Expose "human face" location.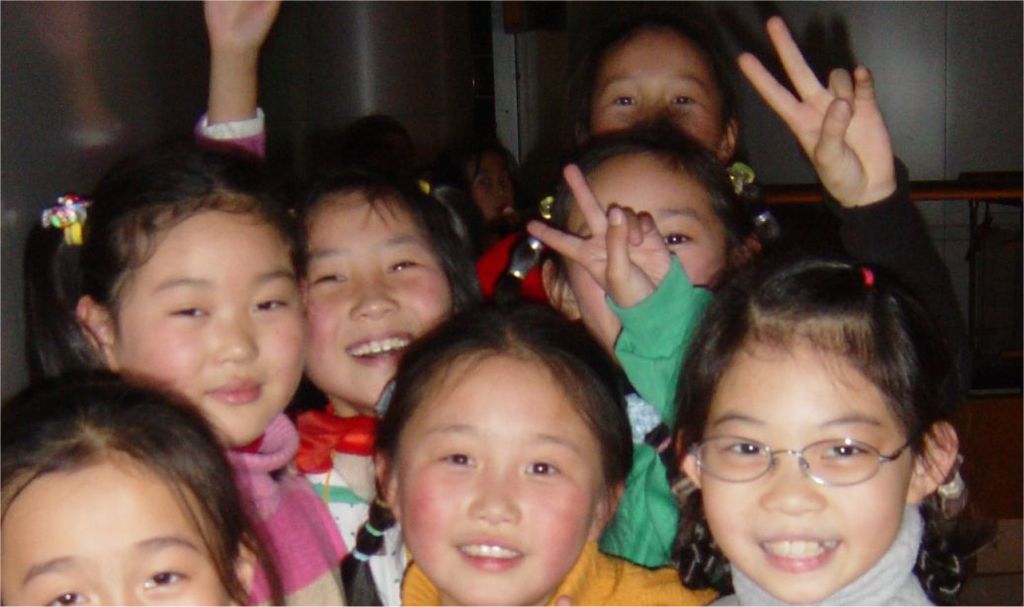
Exposed at l=569, t=151, r=734, b=354.
